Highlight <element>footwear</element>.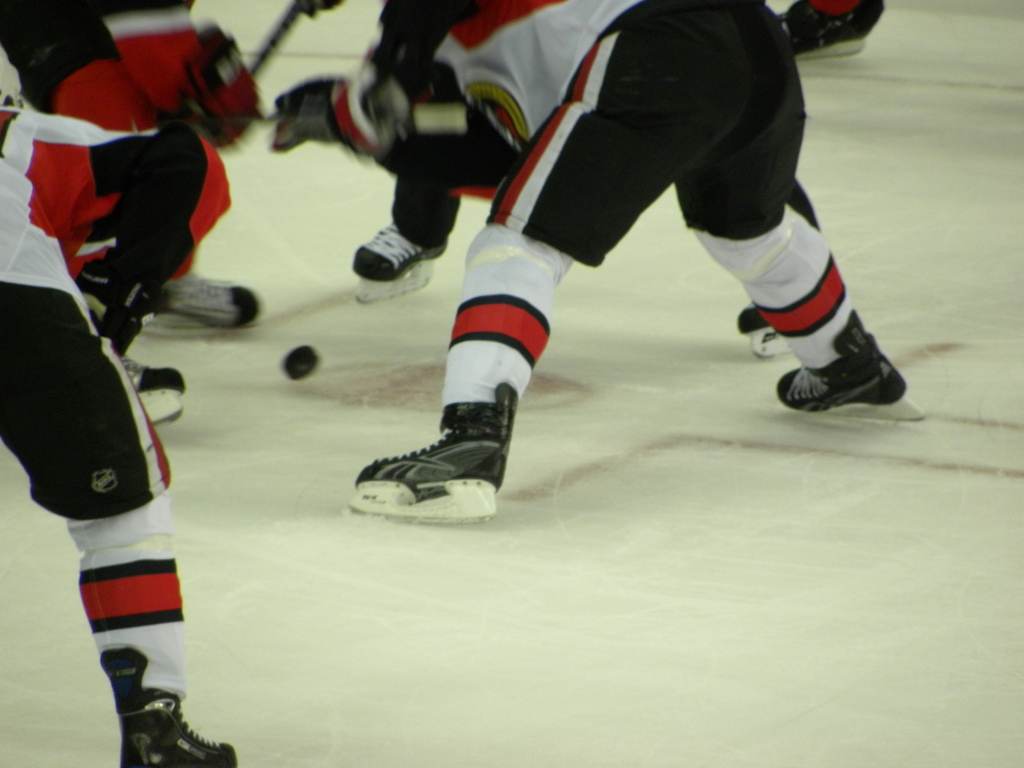
Highlighted region: bbox(769, 306, 927, 424).
